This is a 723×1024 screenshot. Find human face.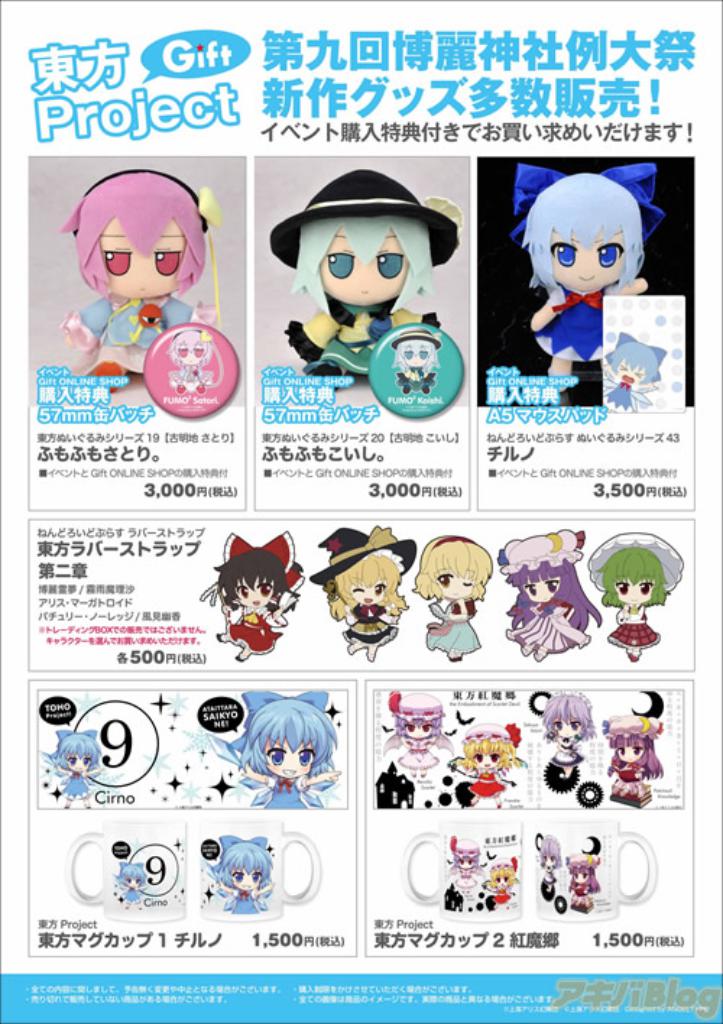
Bounding box: 539, 856, 558, 865.
